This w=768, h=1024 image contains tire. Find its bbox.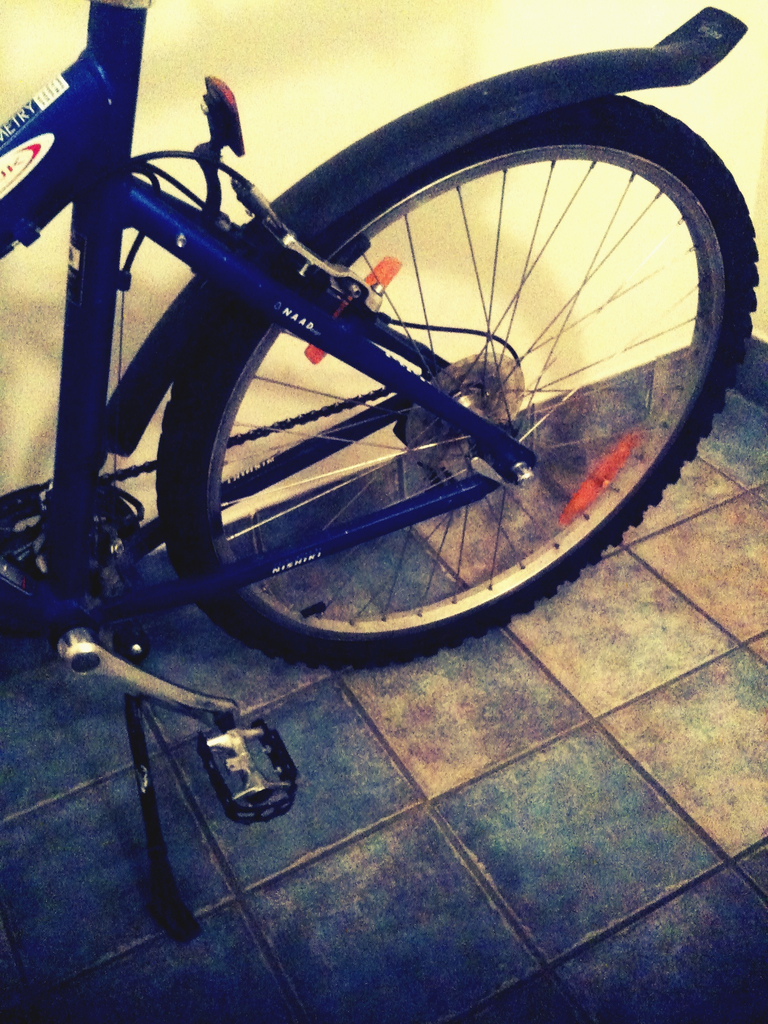
(x1=159, y1=95, x2=764, y2=676).
